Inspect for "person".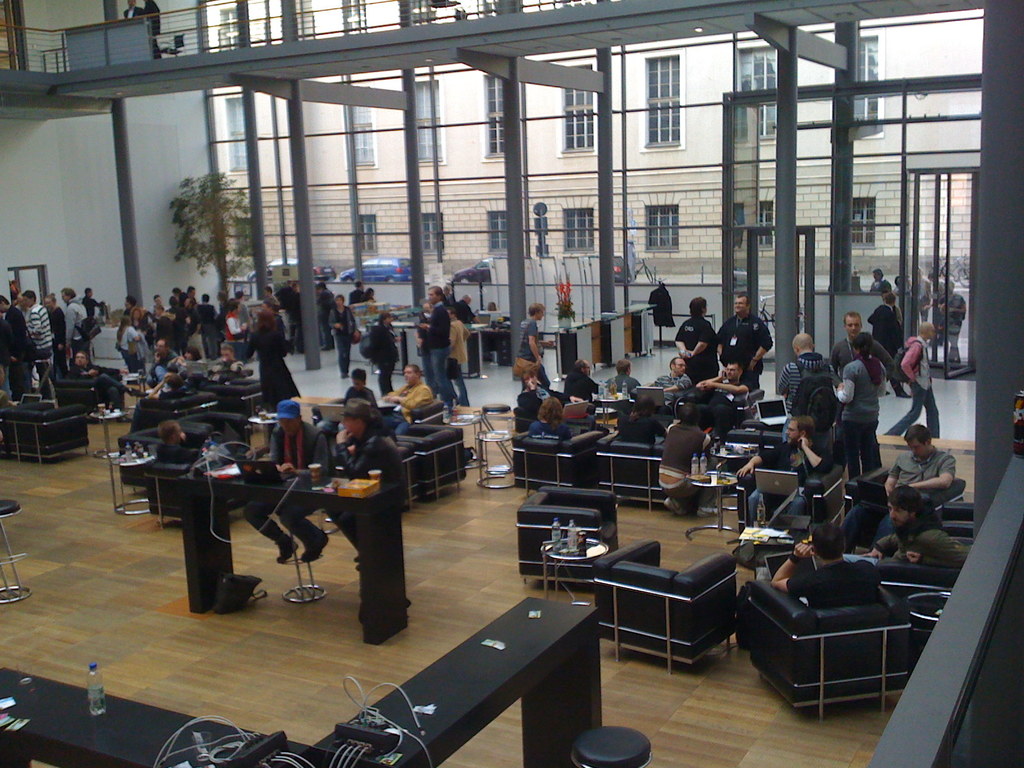
Inspection: region(717, 287, 772, 390).
